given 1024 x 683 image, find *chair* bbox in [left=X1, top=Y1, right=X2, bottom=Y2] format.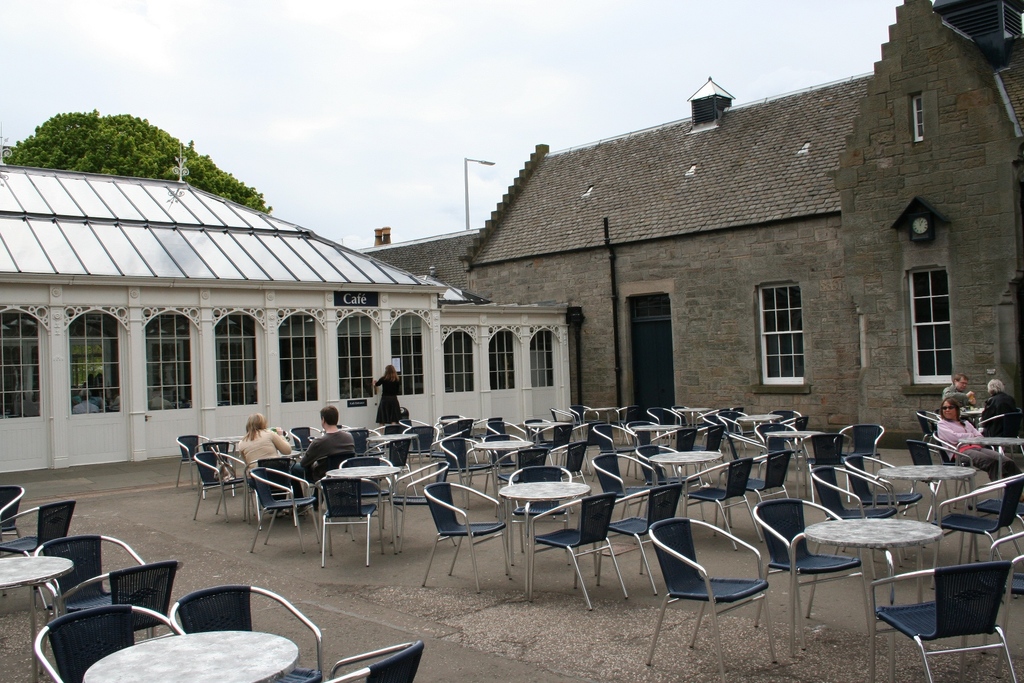
[left=51, top=559, right=184, bottom=635].
